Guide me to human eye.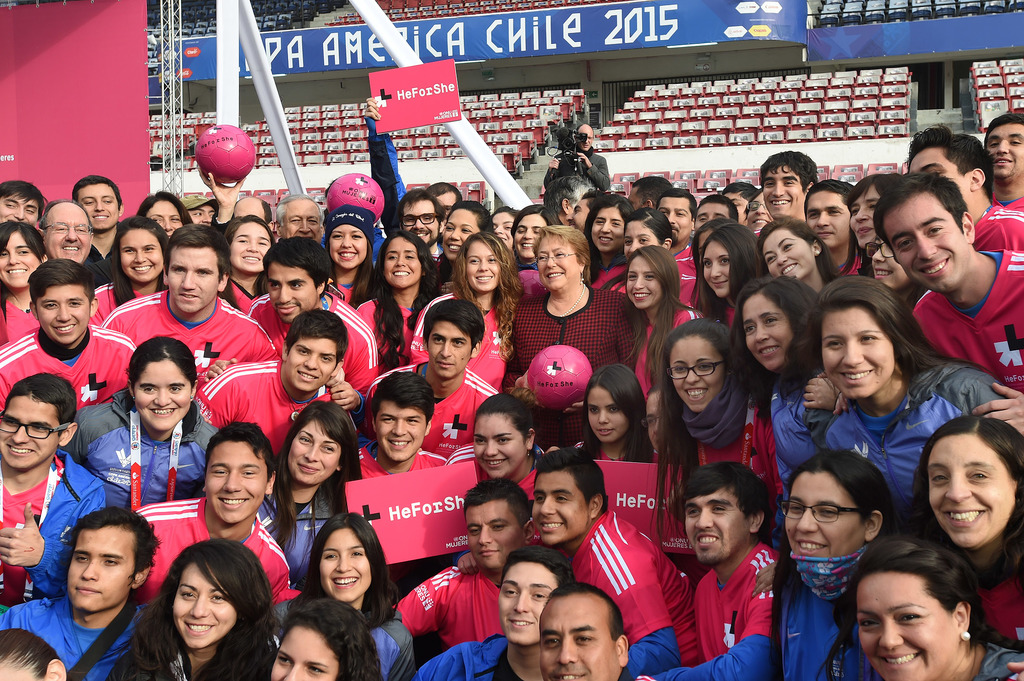
Guidance: pyautogui.locateOnScreen(289, 217, 300, 222).
